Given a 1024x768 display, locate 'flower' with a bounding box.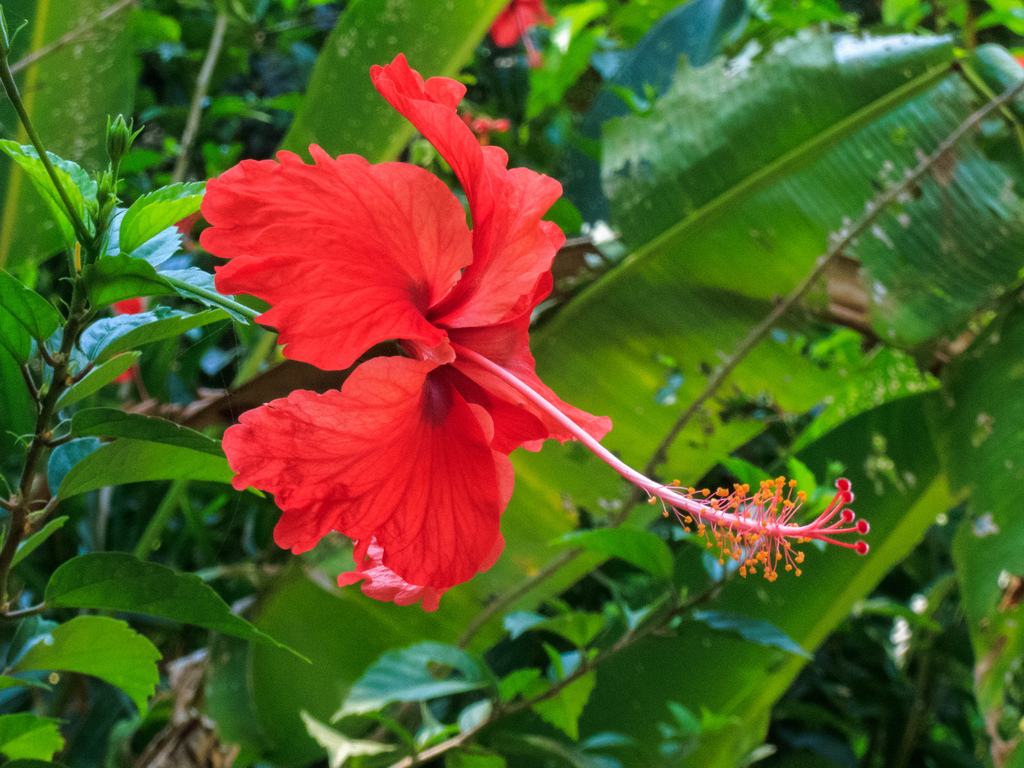
Located: bbox=[174, 214, 200, 234].
